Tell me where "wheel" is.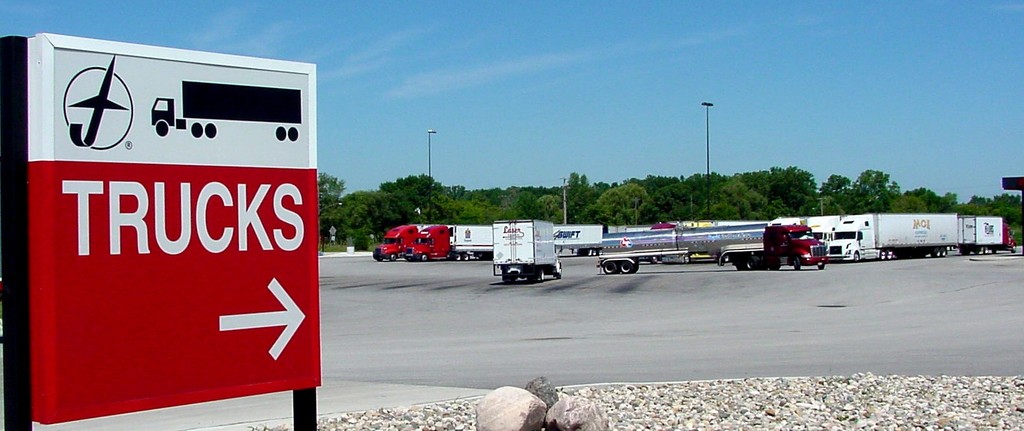
"wheel" is at 288 127 299 141.
